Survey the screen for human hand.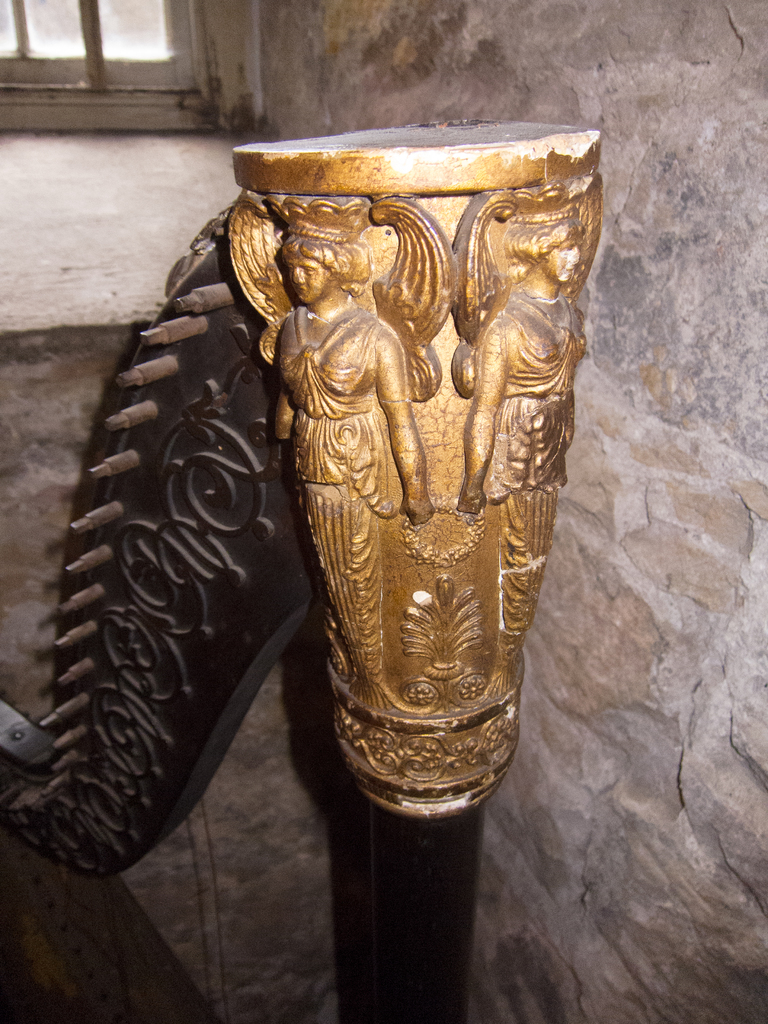
Survey found: [394,496,436,527].
